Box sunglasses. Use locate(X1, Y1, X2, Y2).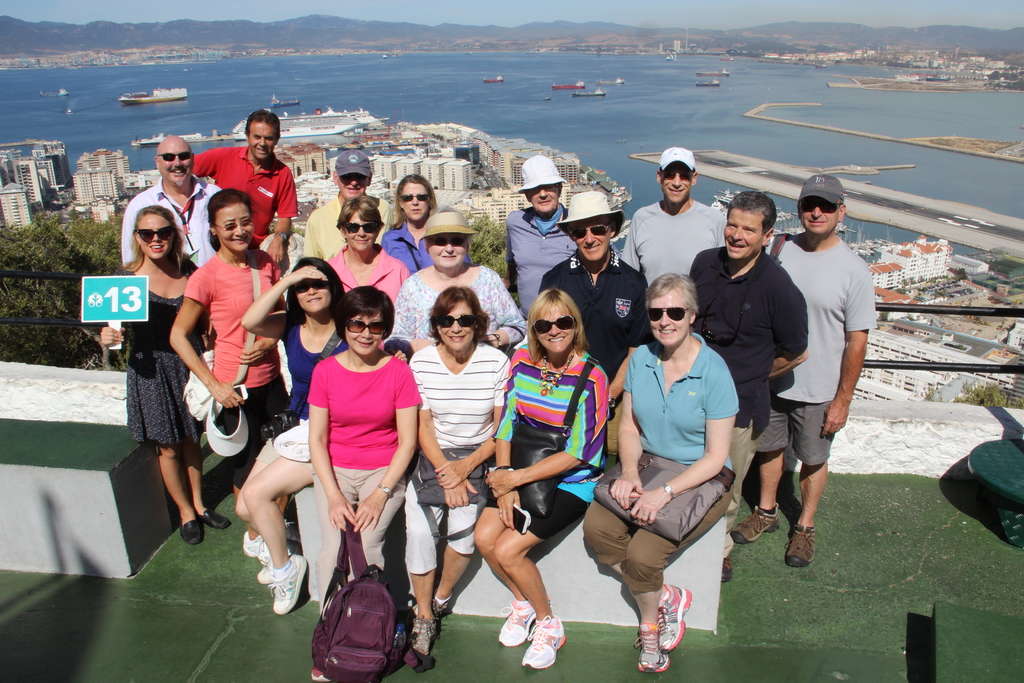
locate(341, 174, 365, 182).
